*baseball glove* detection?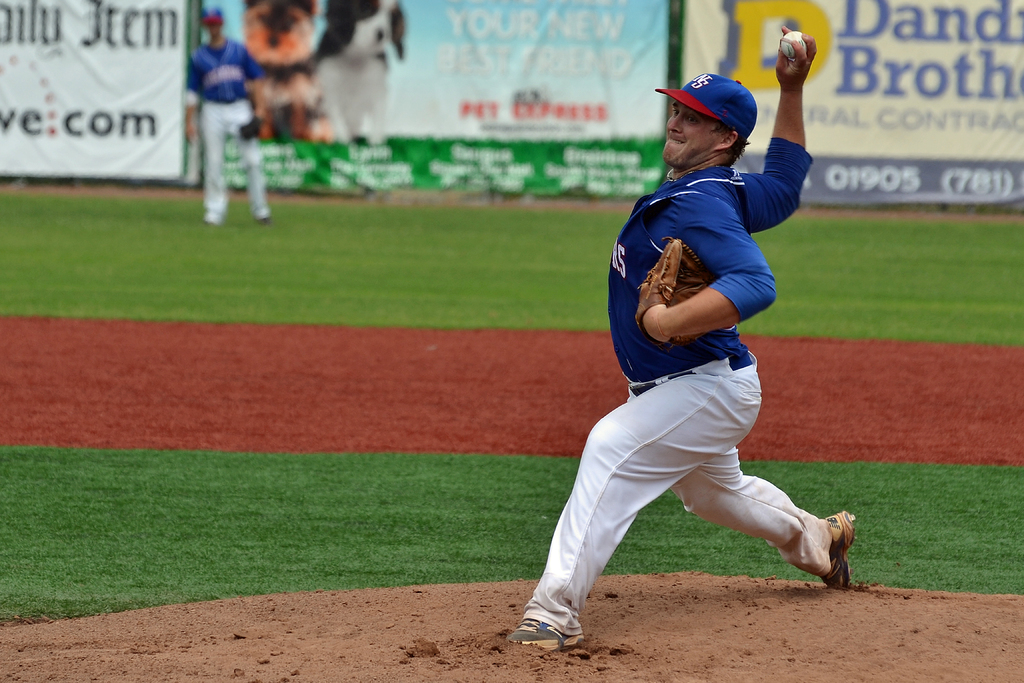
x1=634, y1=233, x2=721, y2=348
